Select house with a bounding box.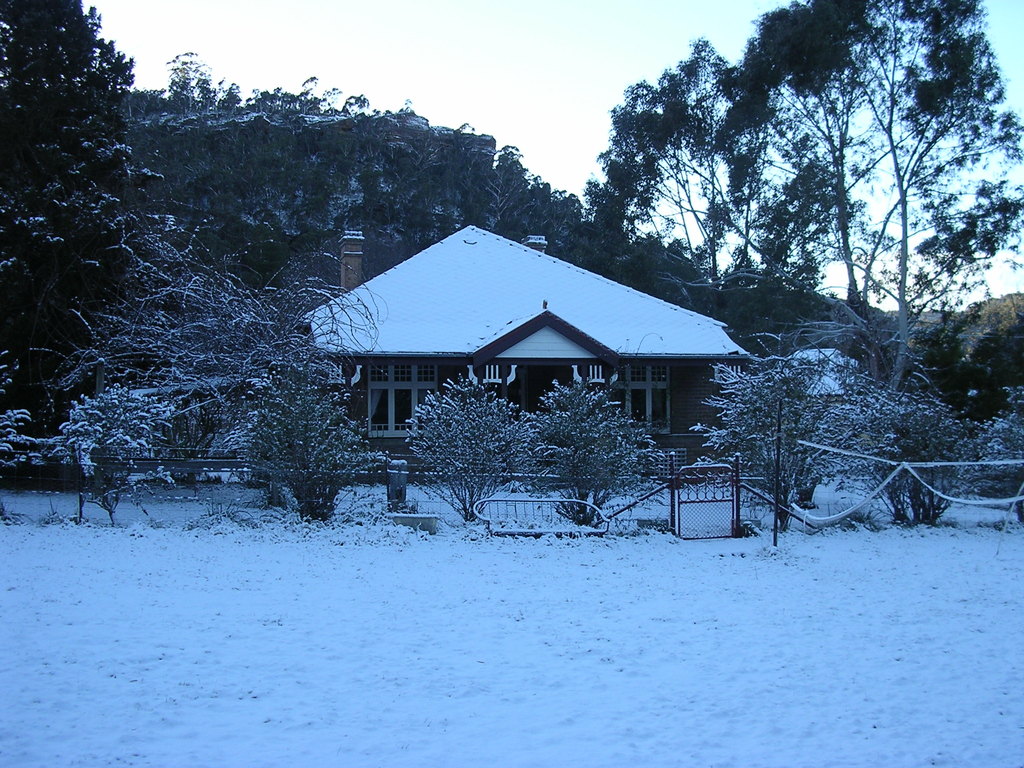
{"left": 300, "top": 219, "right": 770, "bottom": 468}.
